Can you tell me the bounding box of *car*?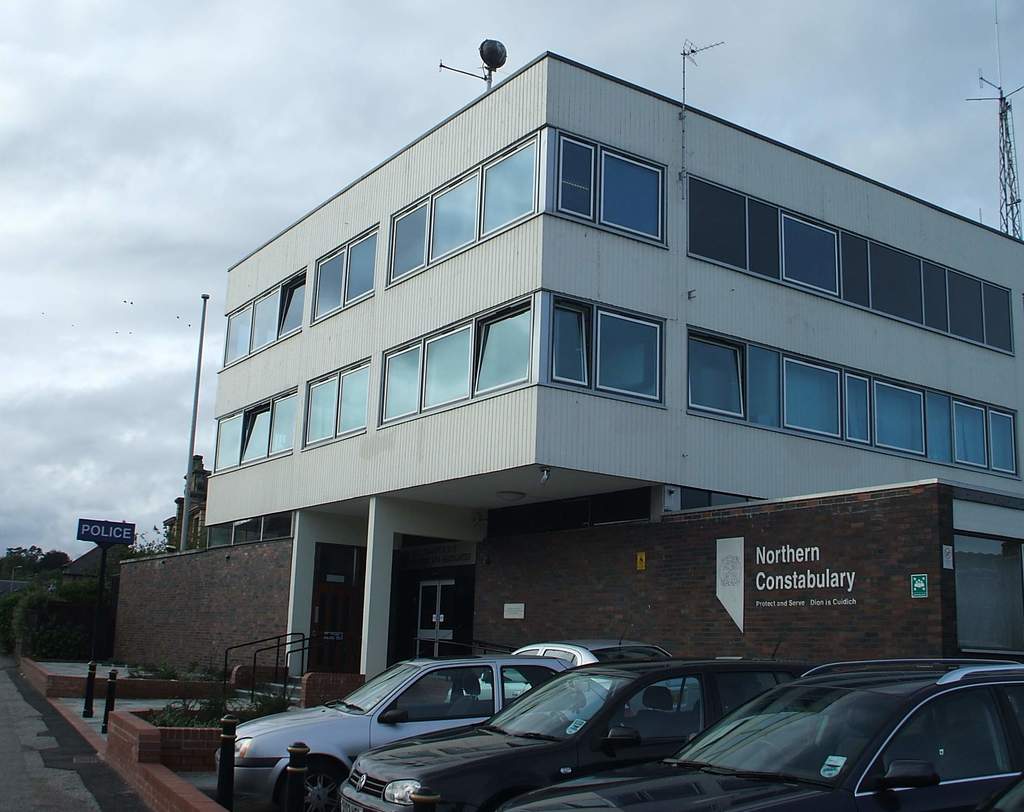
502:660:1023:811.
